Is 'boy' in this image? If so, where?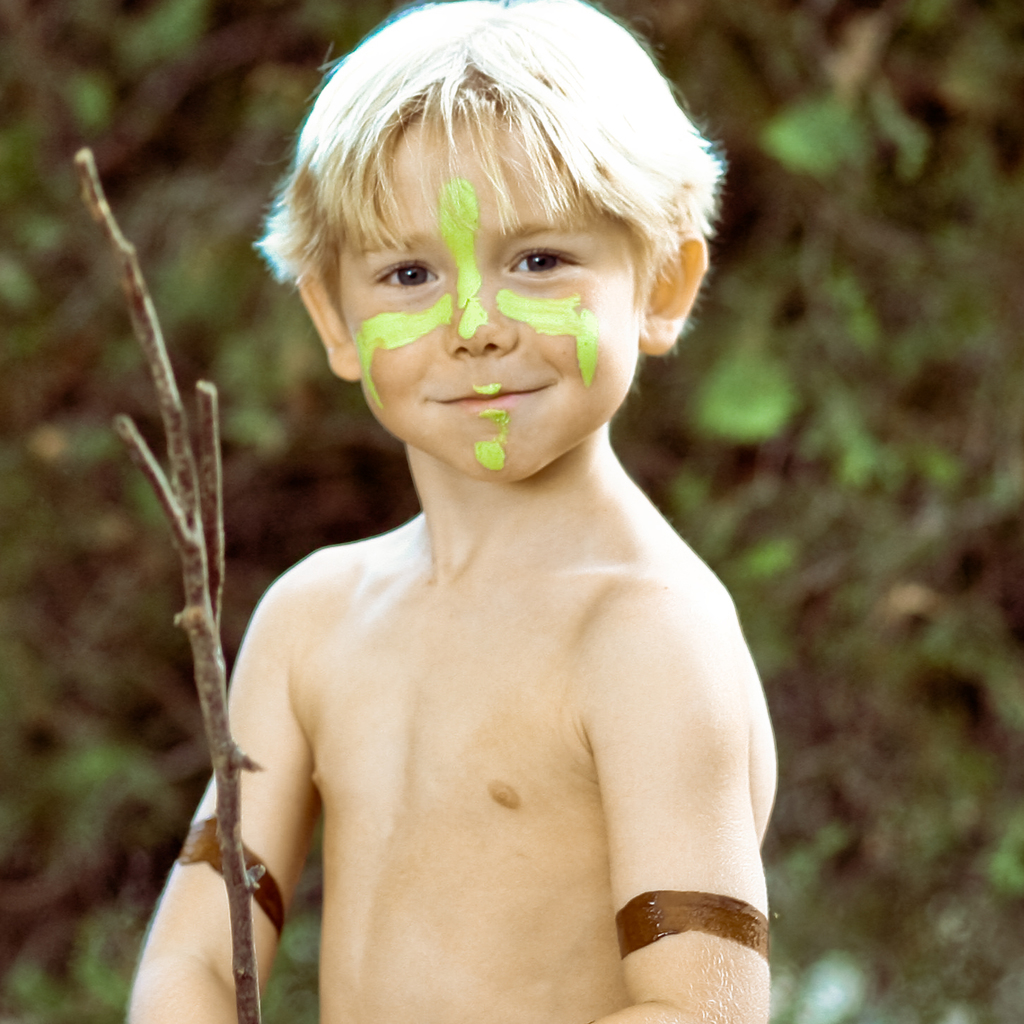
Yes, at box(153, 8, 807, 1016).
